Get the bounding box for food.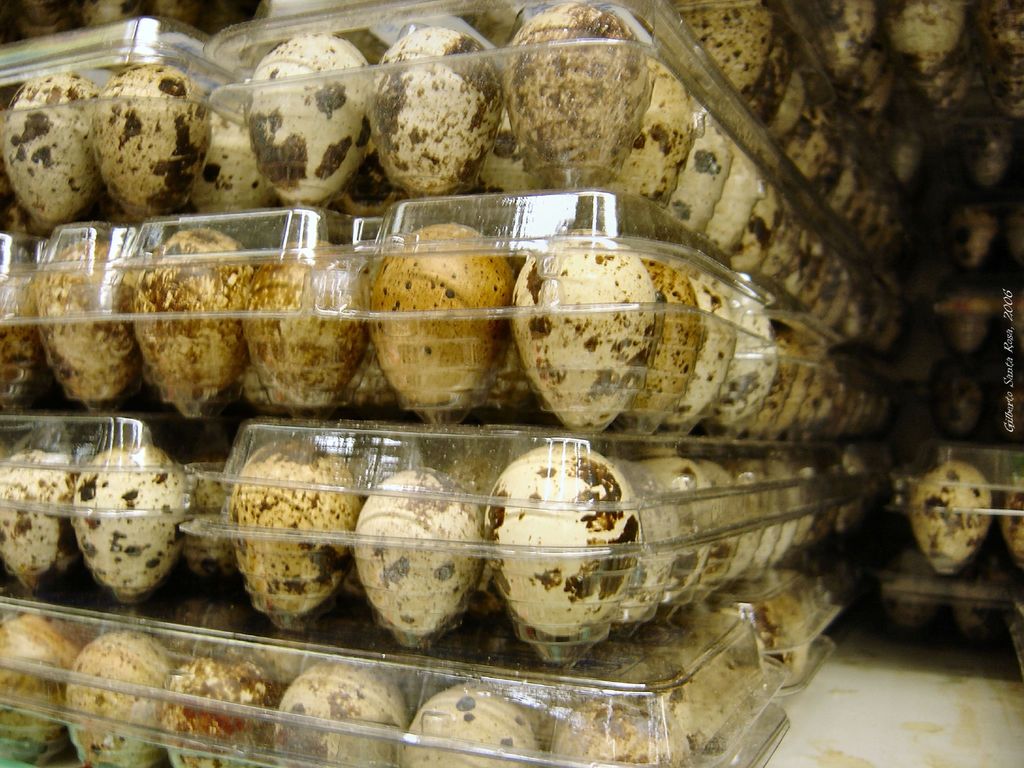
bbox(943, 294, 993, 353).
